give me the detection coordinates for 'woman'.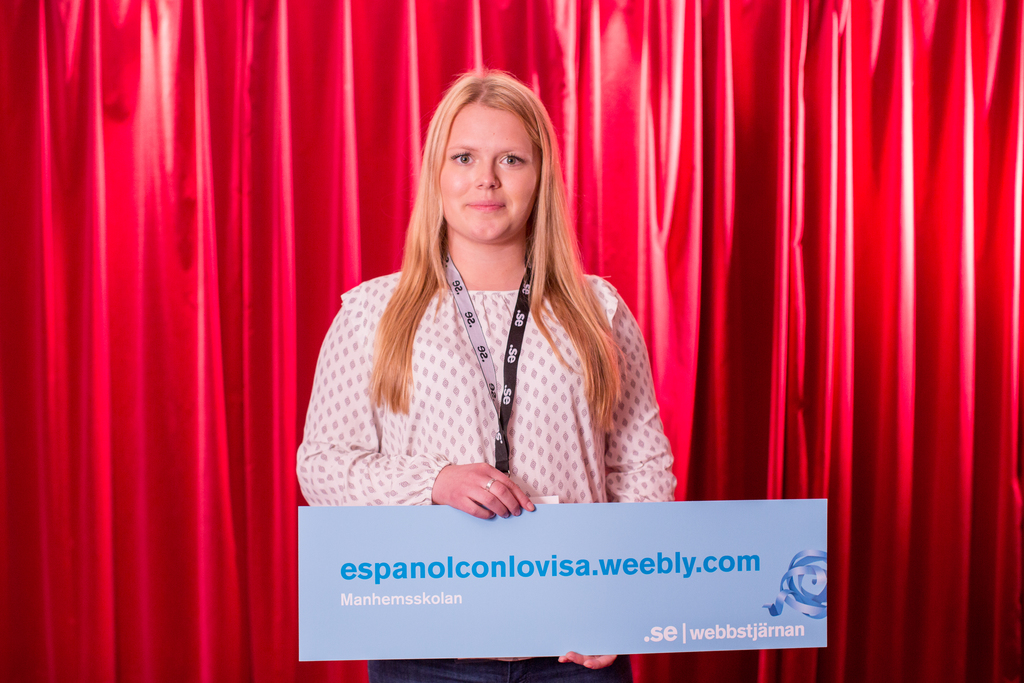
(312,90,670,567).
